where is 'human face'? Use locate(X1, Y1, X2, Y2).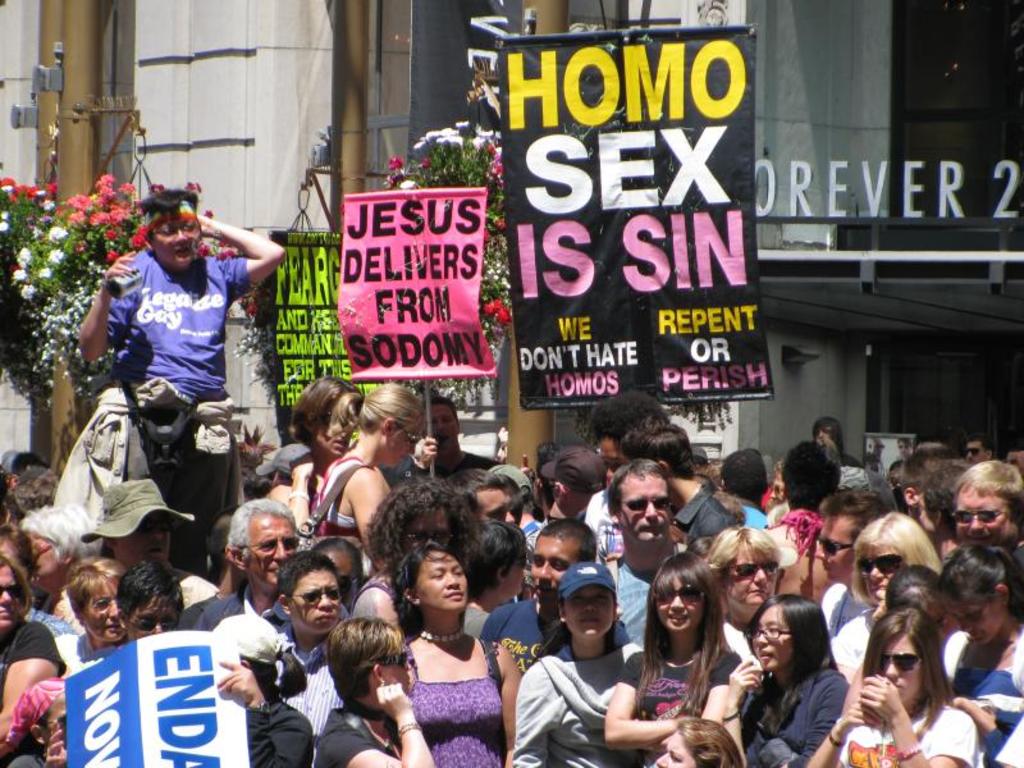
locate(0, 570, 22, 630).
